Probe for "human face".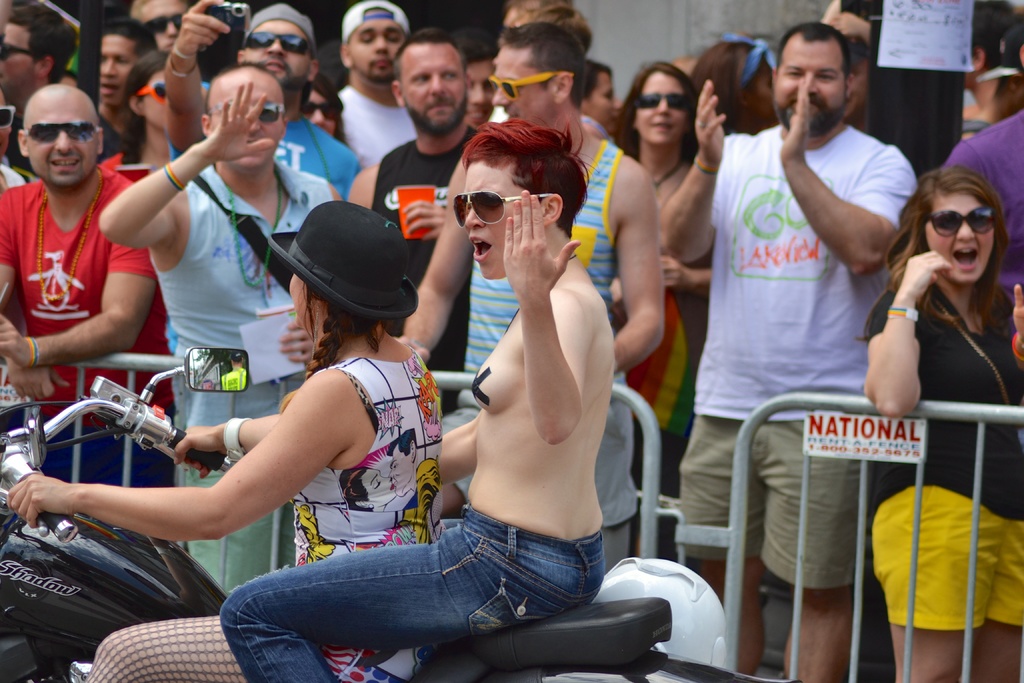
Probe result: (0, 22, 45, 109).
